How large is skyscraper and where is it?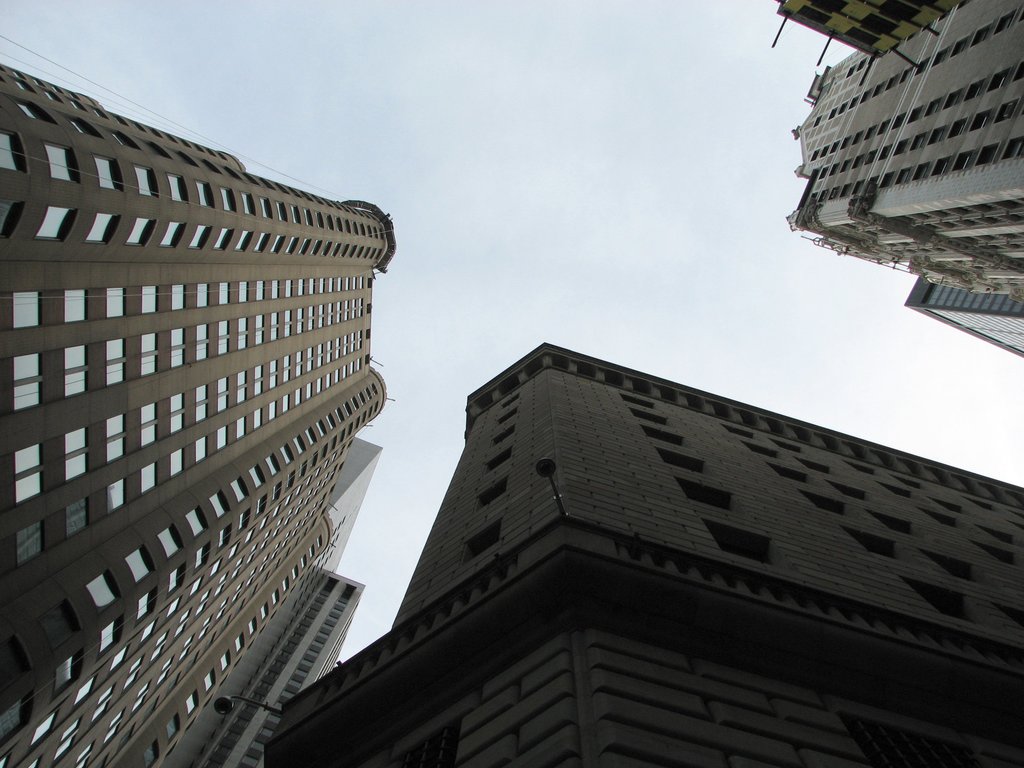
Bounding box: 0:58:394:767.
